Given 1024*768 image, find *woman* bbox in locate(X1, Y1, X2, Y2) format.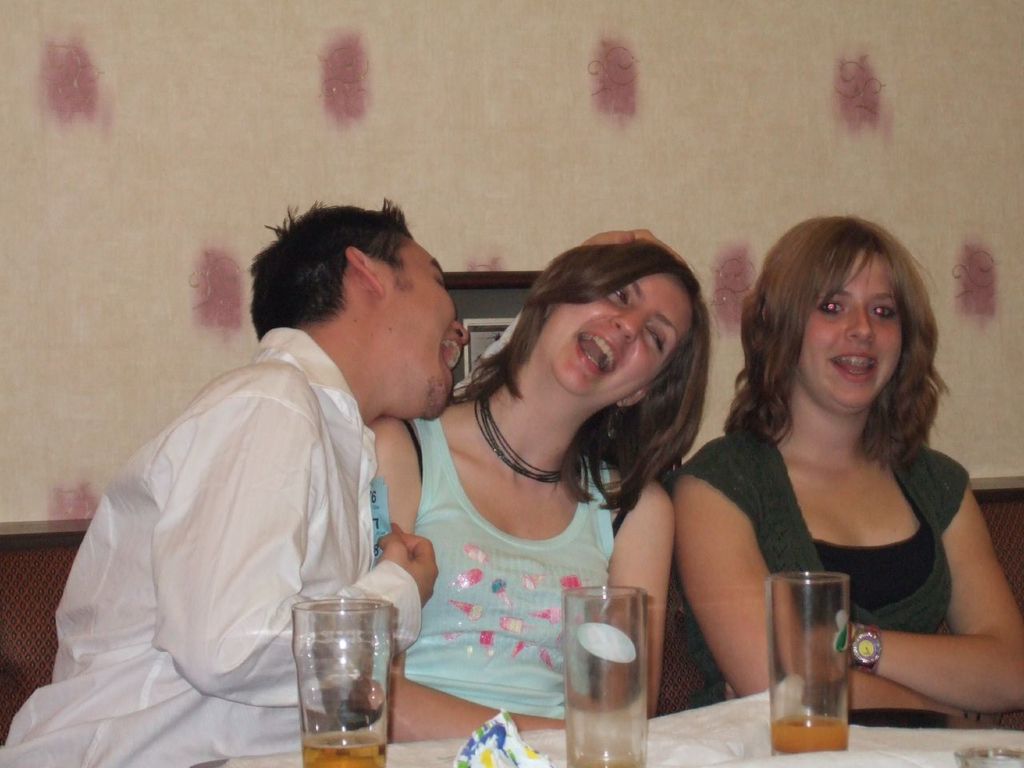
locate(366, 238, 712, 744).
